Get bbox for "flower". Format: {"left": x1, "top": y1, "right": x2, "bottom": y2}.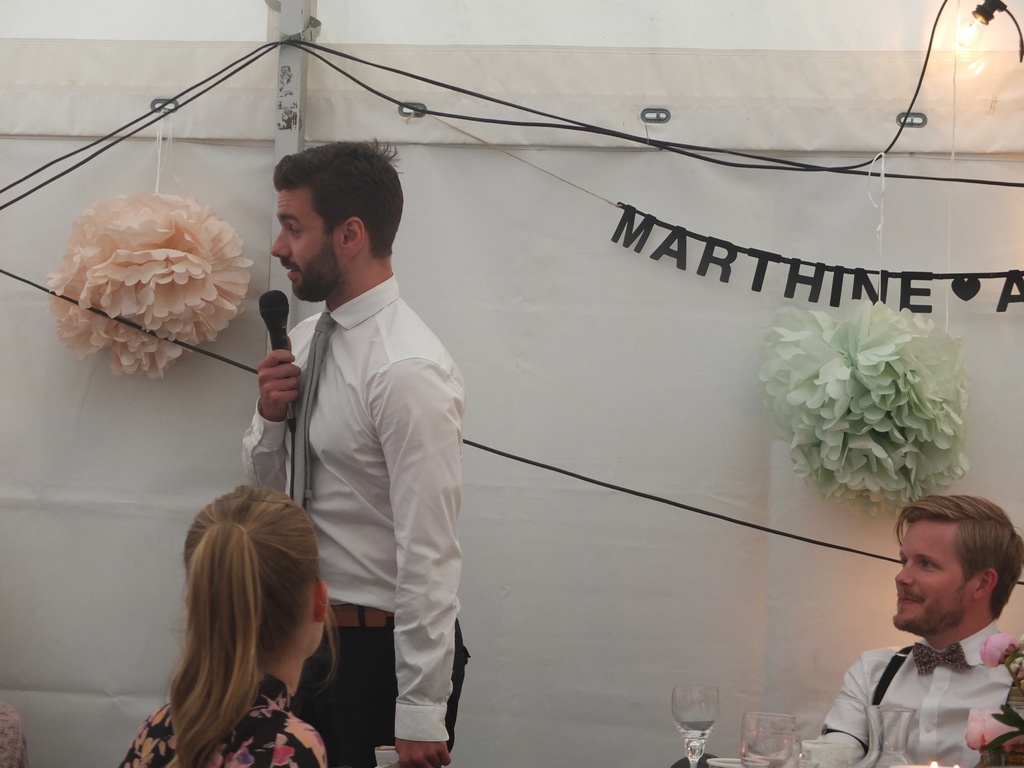
{"left": 759, "top": 296, "right": 975, "bottom": 513}.
